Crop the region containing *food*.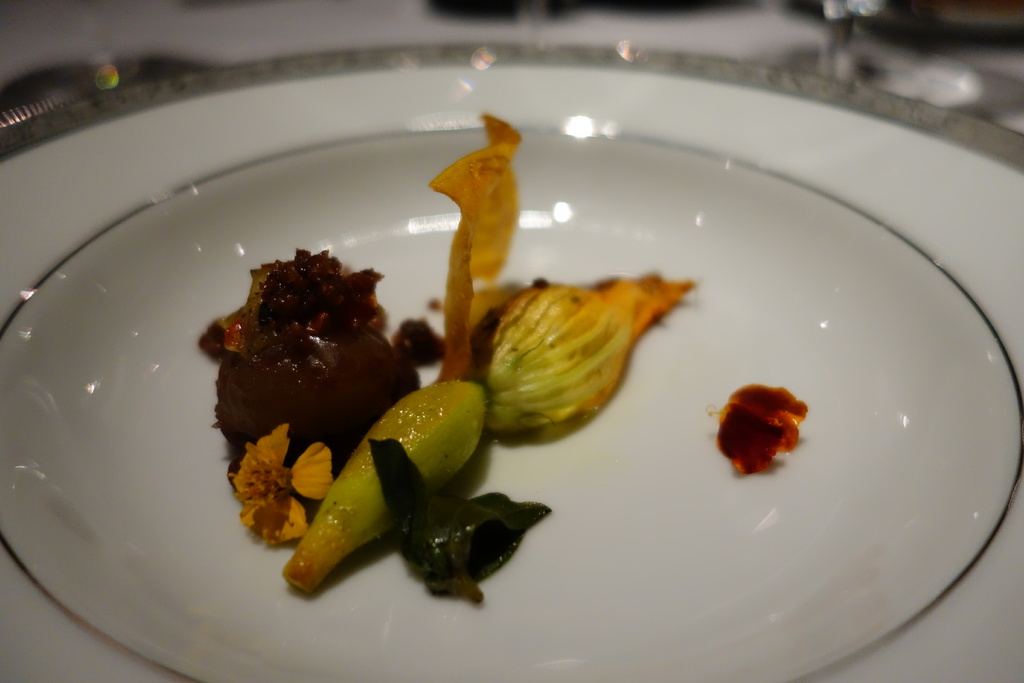
Crop region: locate(731, 368, 809, 486).
